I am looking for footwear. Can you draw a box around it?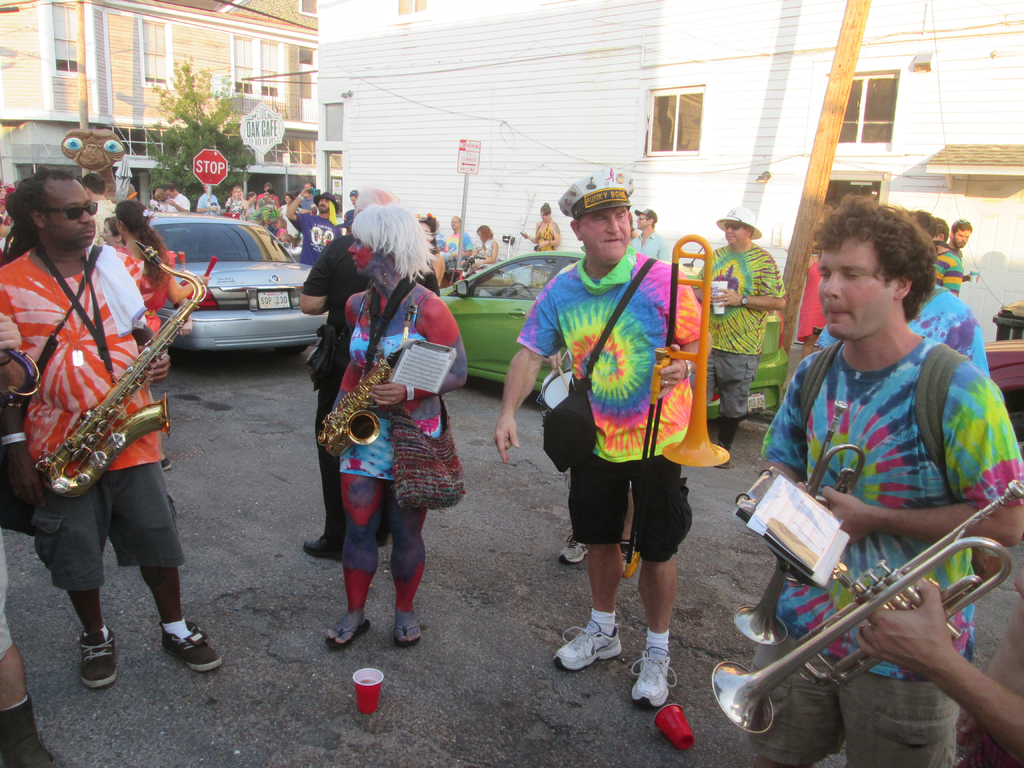
Sure, the bounding box is l=159, t=621, r=223, b=668.
